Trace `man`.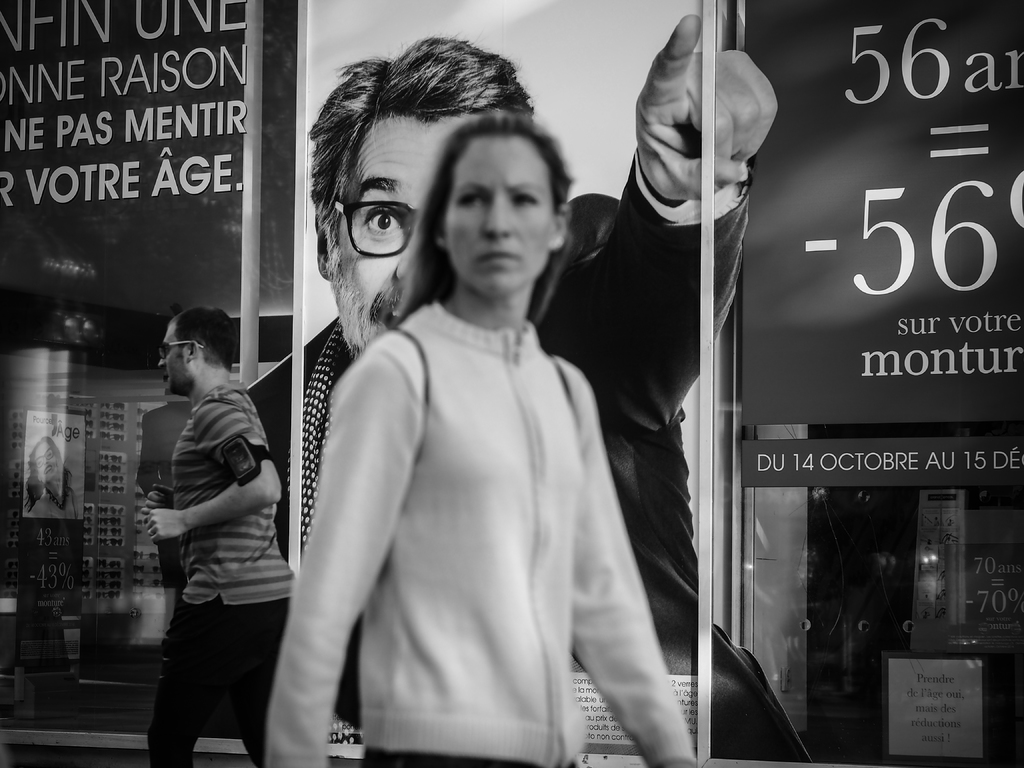
Traced to crop(242, 13, 809, 763).
